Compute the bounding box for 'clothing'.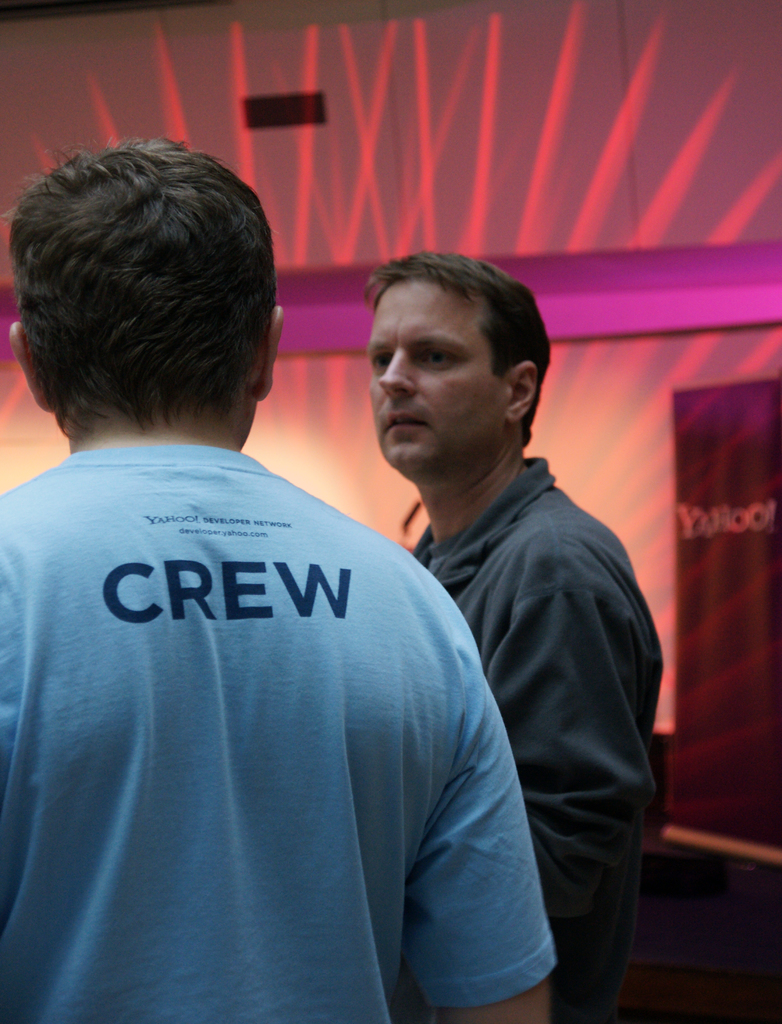
BBox(23, 378, 532, 977).
